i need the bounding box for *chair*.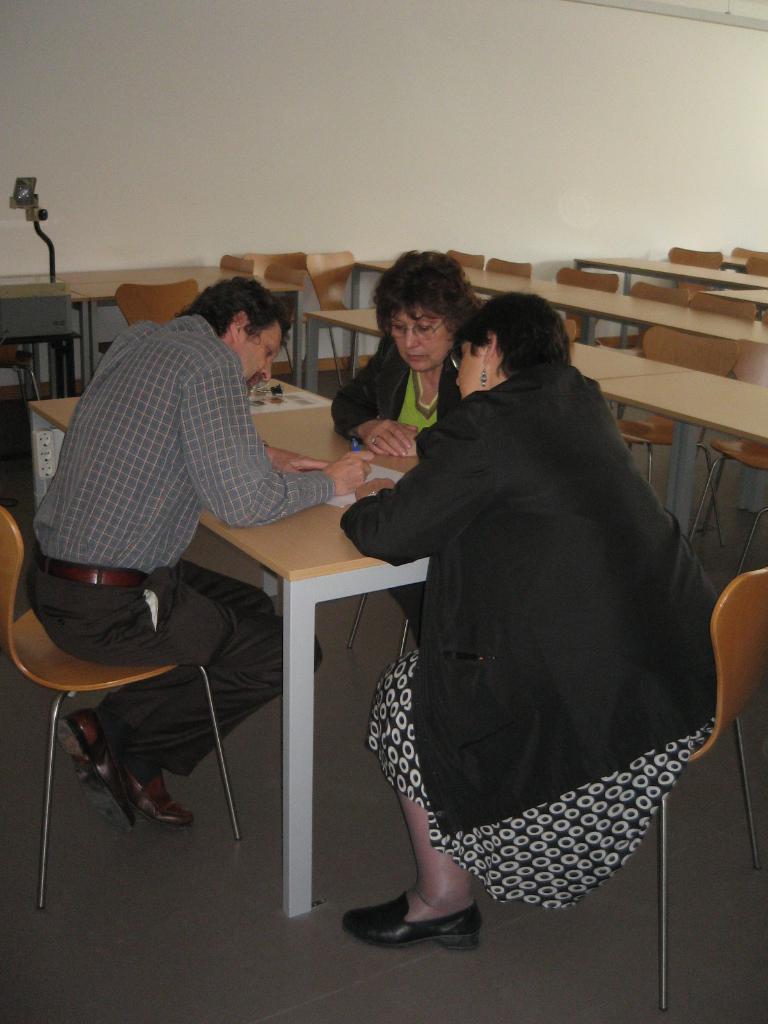
Here it is: 553/271/621/424.
